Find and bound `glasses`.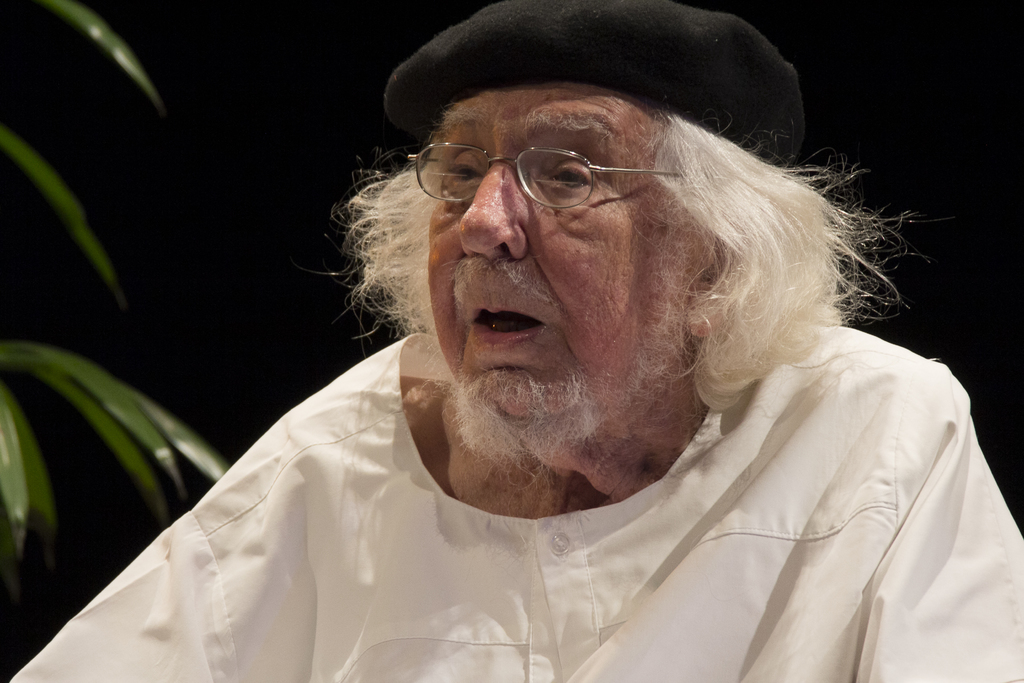
Bound: BBox(406, 119, 666, 222).
